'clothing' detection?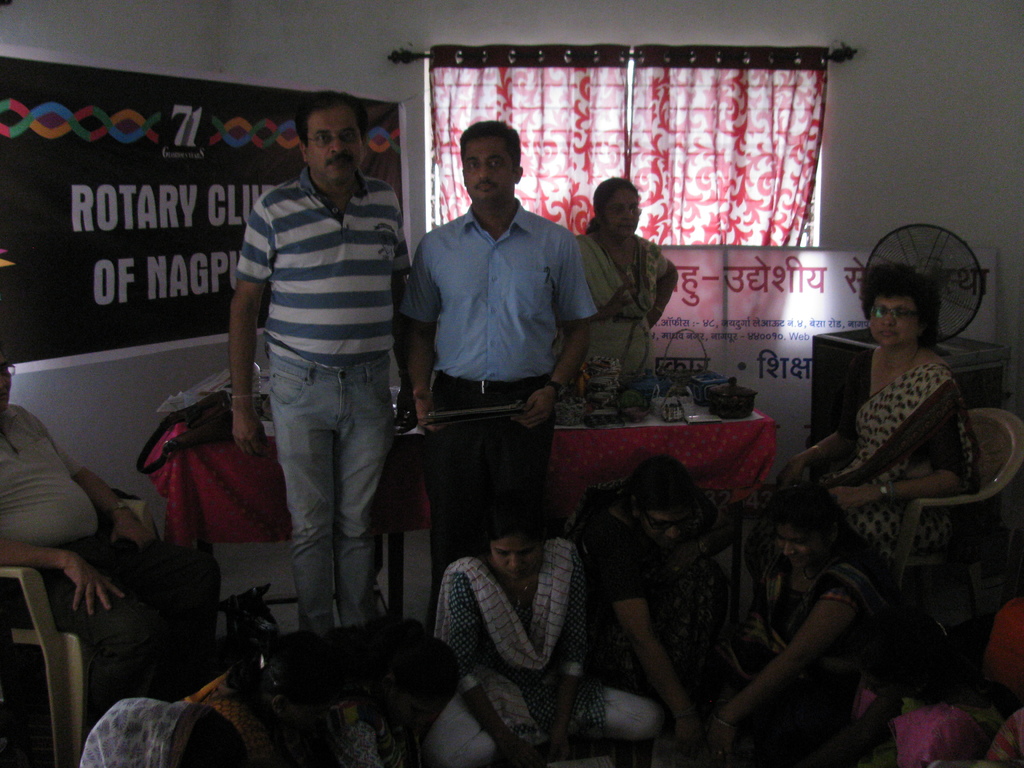
(x1=236, y1=164, x2=412, y2=630)
